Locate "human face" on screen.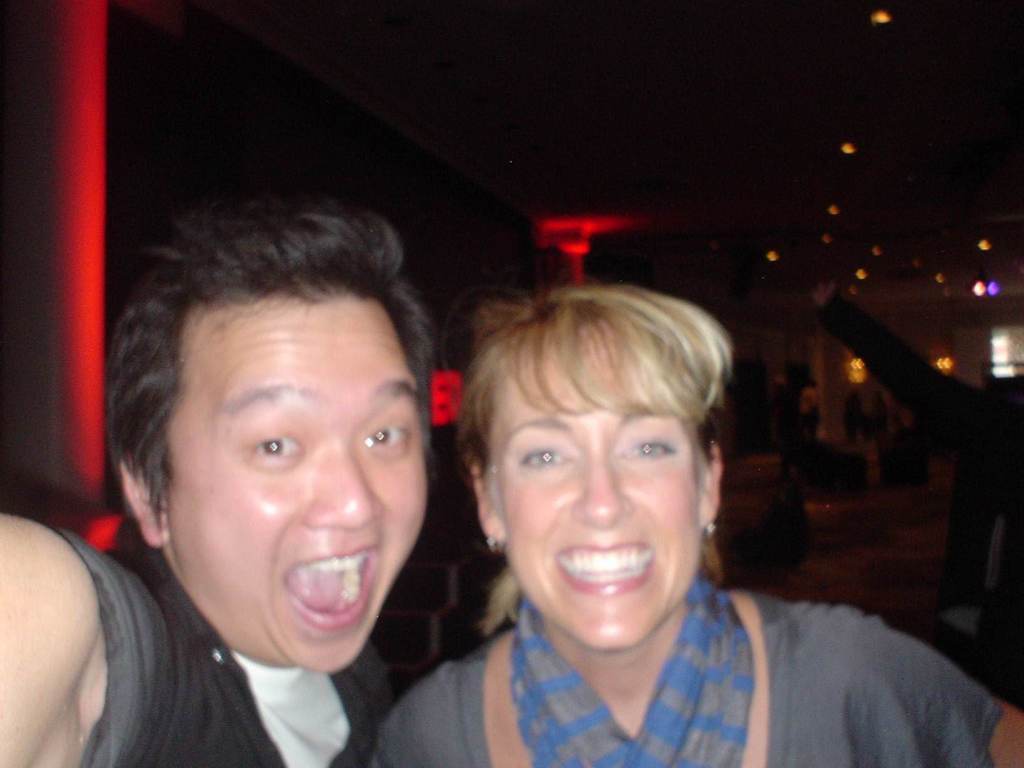
On screen at BBox(497, 316, 699, 650).
